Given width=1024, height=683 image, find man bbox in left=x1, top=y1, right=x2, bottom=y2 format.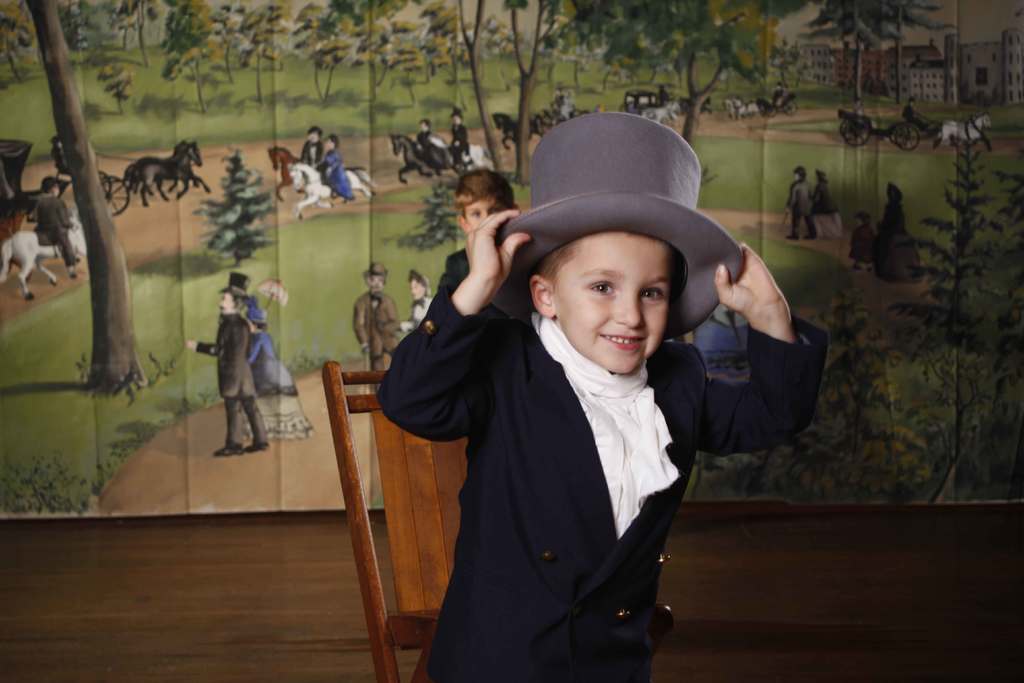
left=353, top=262, right=401, bottom=393.
